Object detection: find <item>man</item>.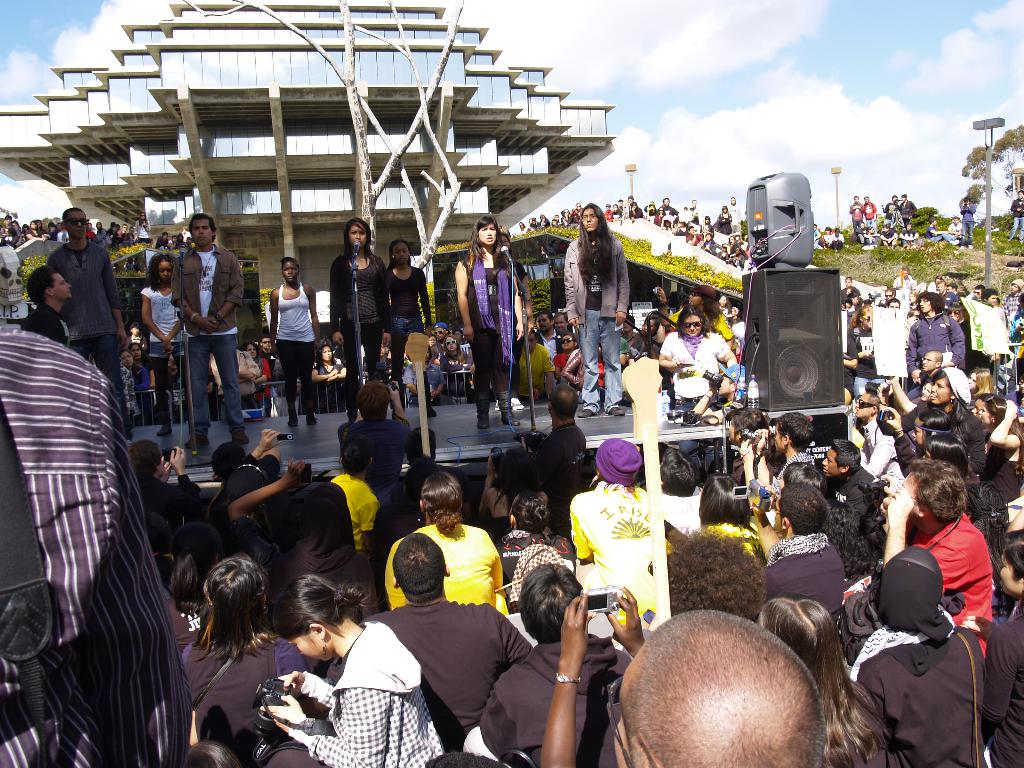
l=339, t=211, r=389, b=404.
